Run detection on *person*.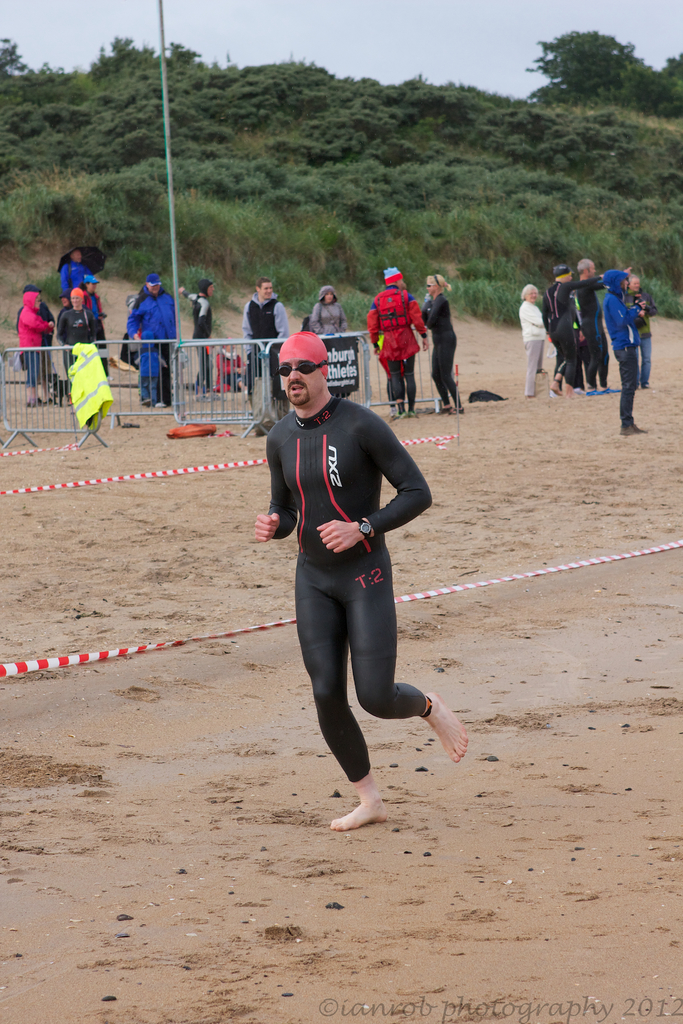
Result: Rect(13, 278, 55, 409).
